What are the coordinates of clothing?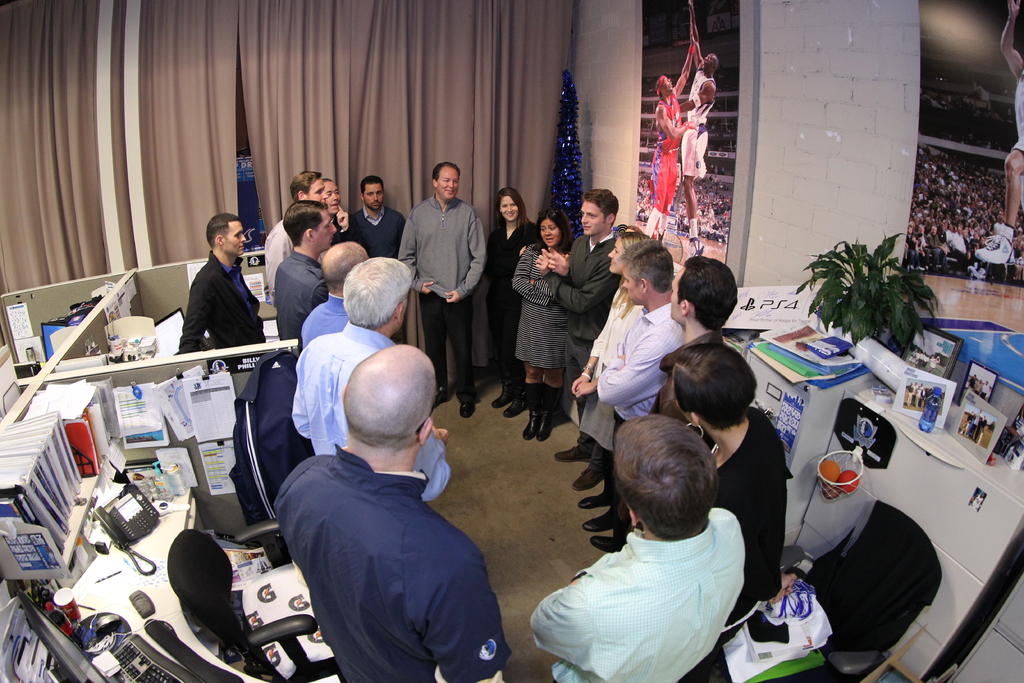
652:104:671:210.
